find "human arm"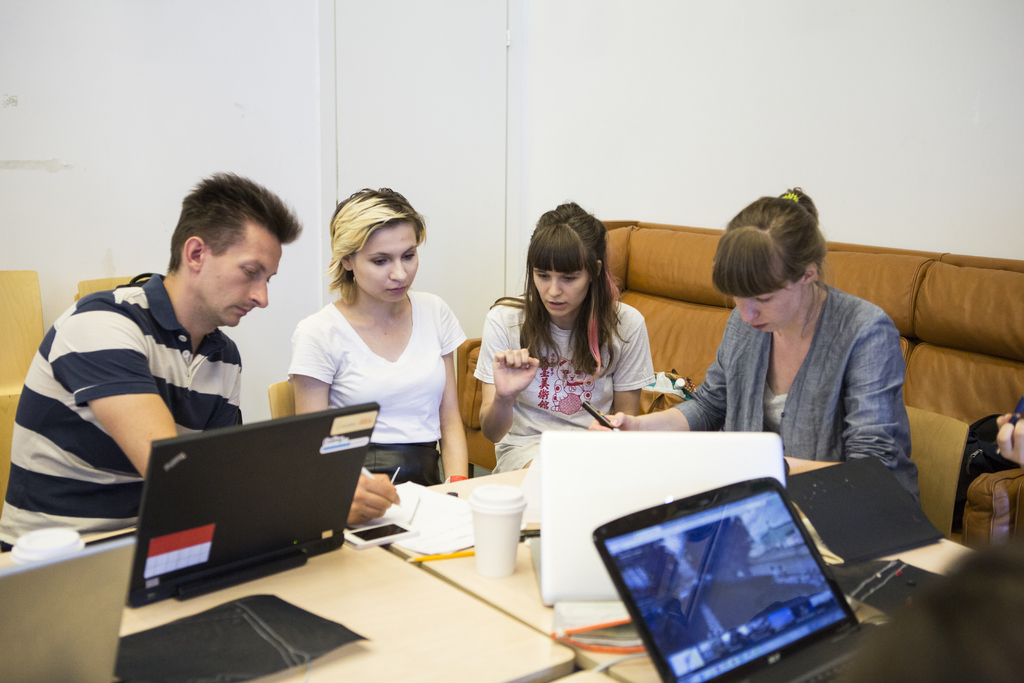
region(482, 333, 545, 438)
